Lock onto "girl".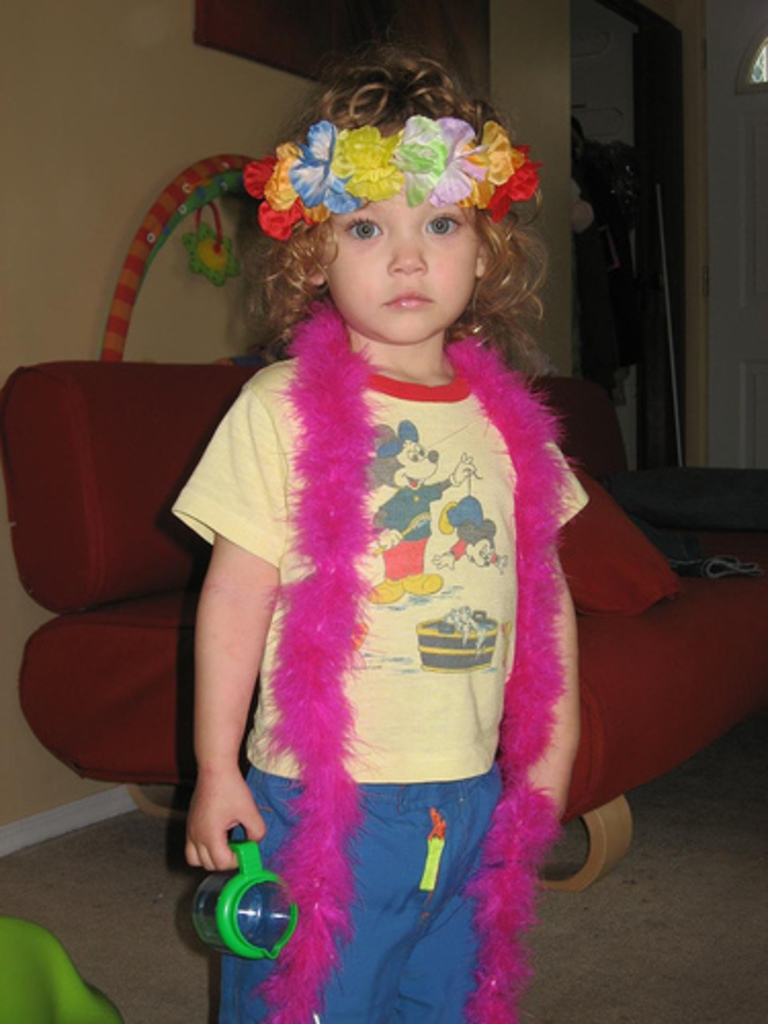
Locked: detection(166, 49, 596, 1022).
